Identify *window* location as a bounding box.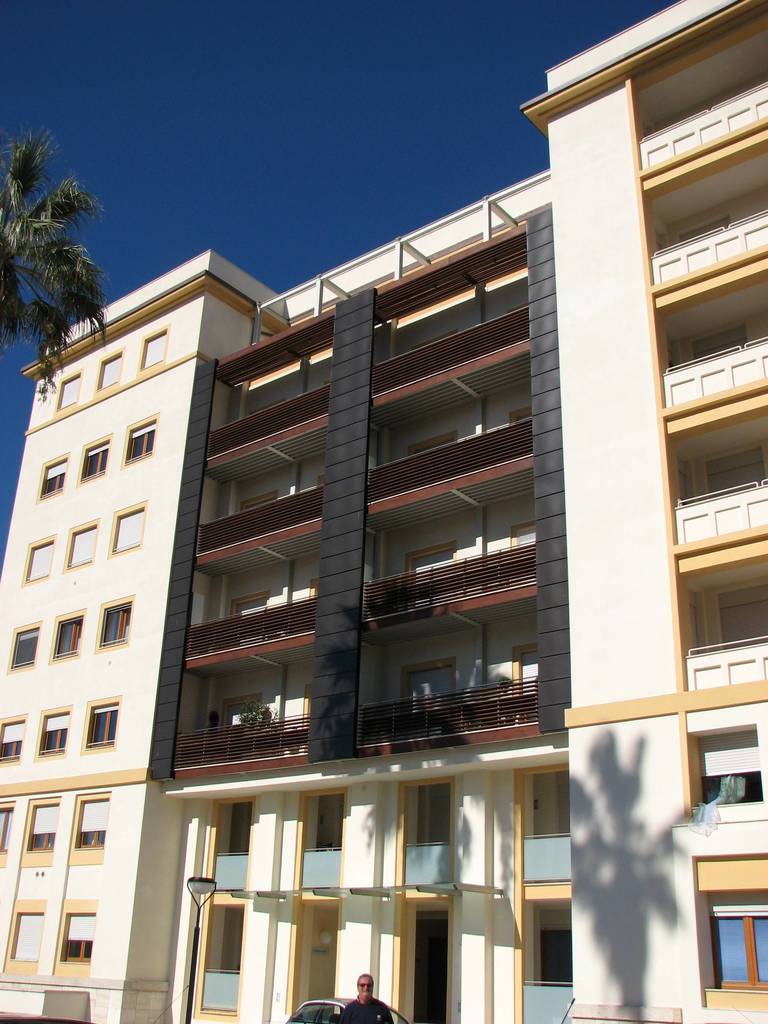
{"left": 515, "top": 892, "right": 577, "bottom": 1023}.
